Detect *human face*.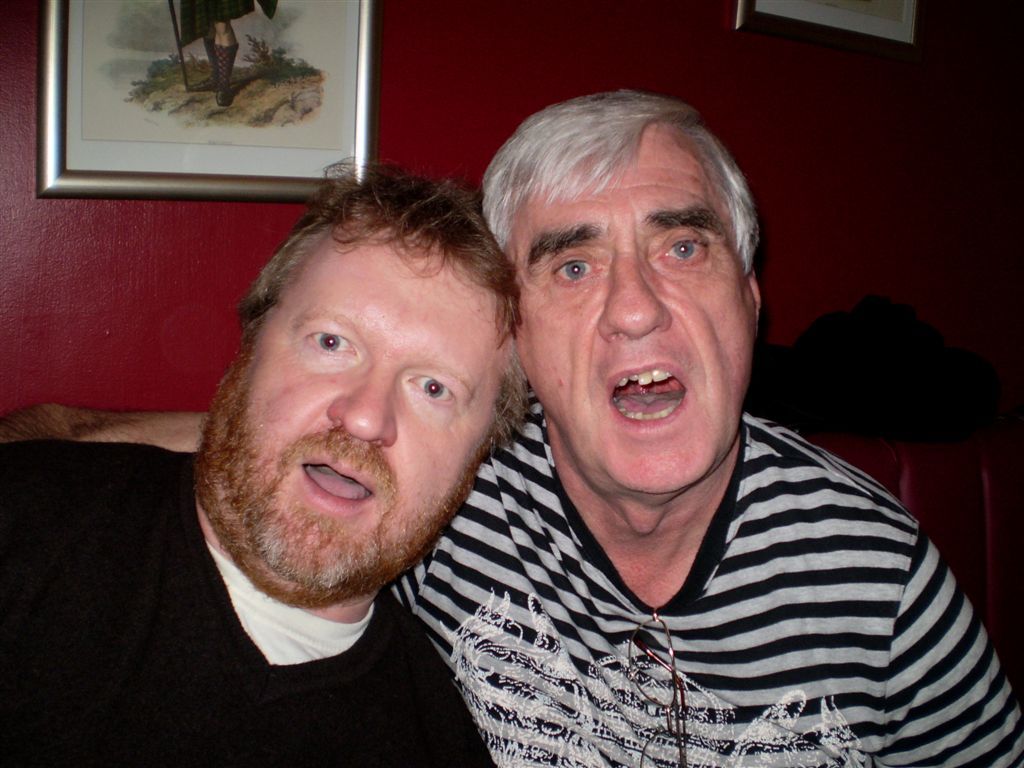
Detected at <bbox>198, 231, 506, 606</bbox>.
